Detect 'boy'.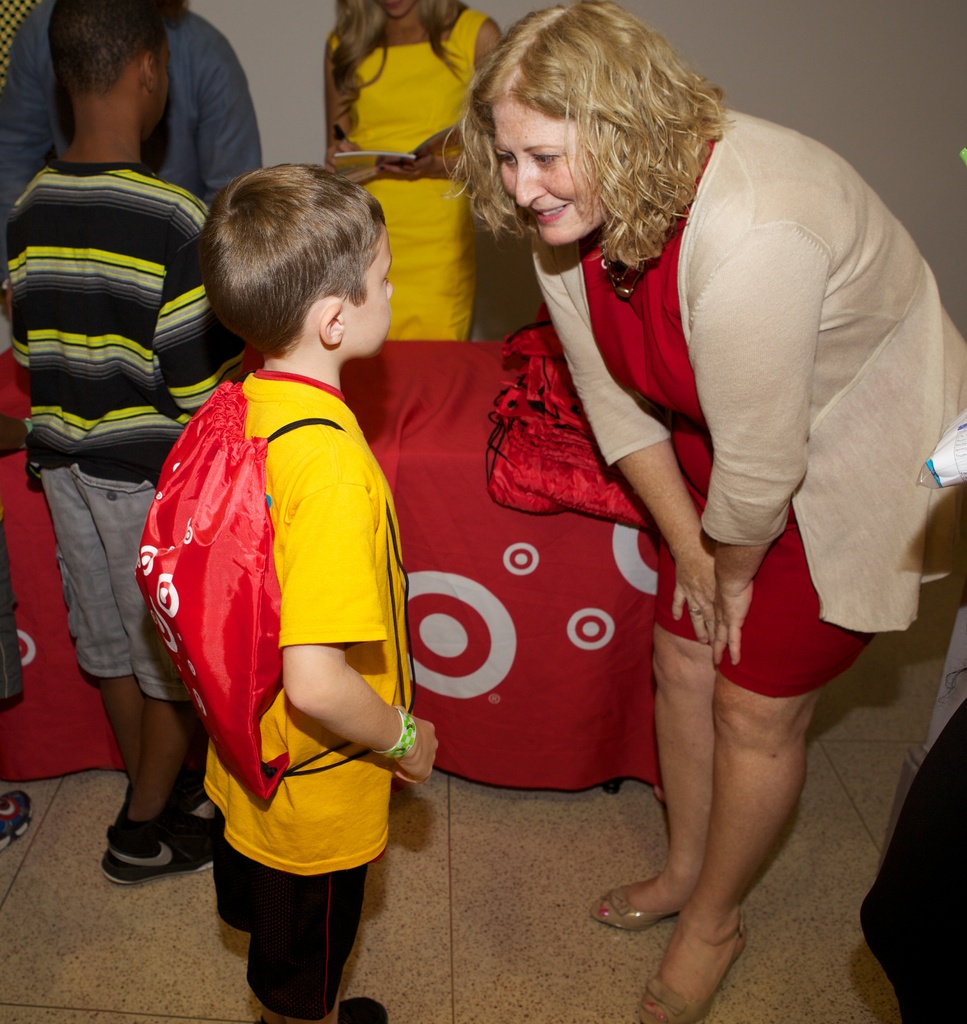
Detected at box(134, 161, 446, 1023).
